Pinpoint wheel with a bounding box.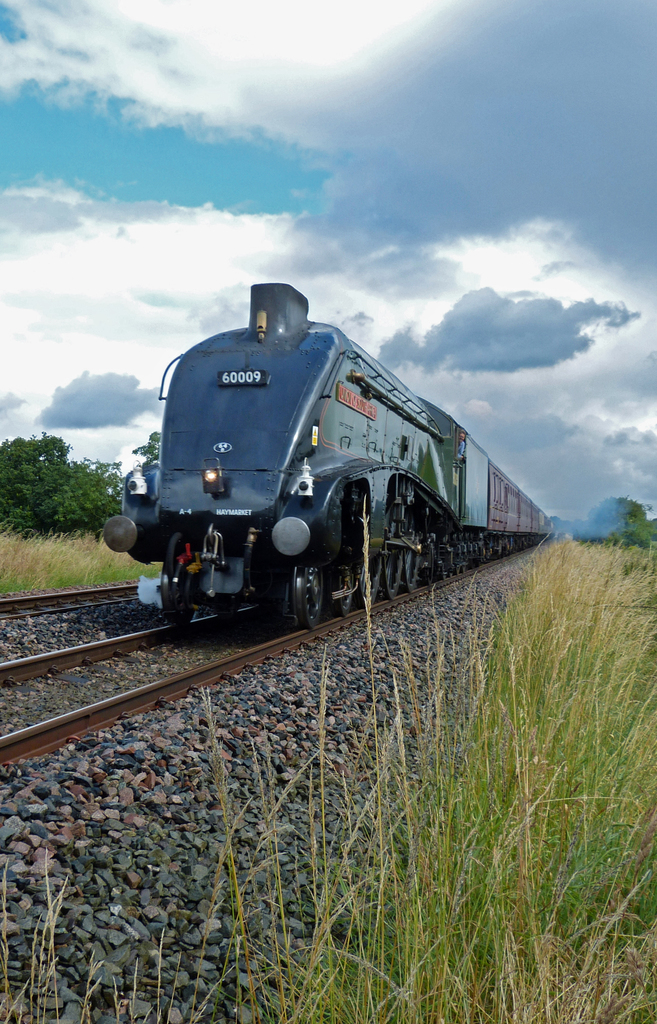
(442, 563, 450, 586).
